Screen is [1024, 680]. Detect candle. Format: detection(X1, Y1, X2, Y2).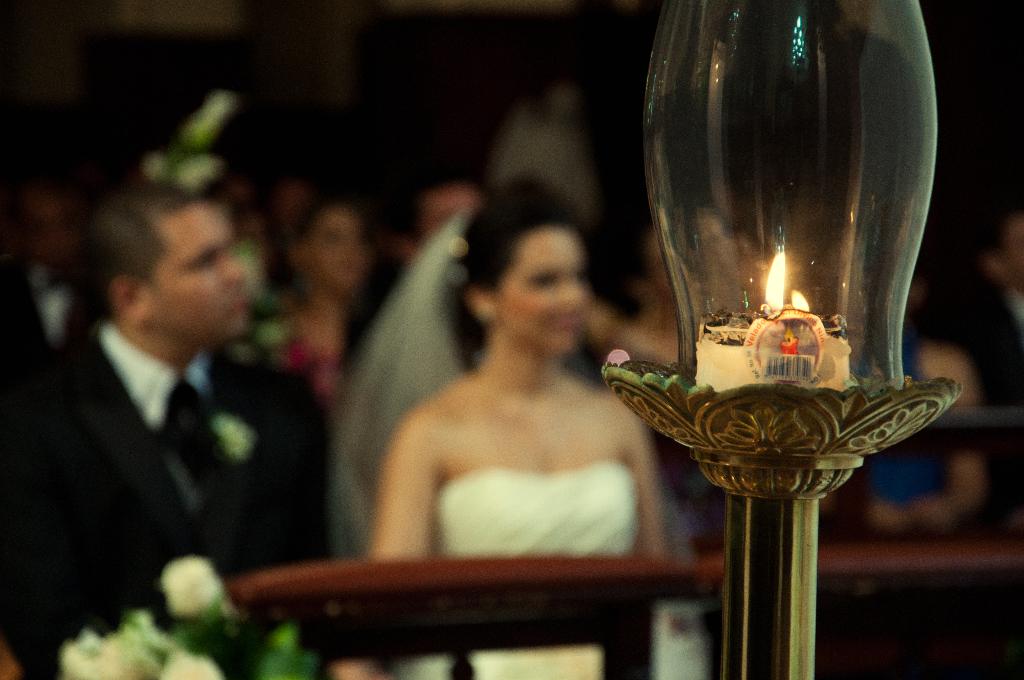
detection(697, 242, 850, 398).
